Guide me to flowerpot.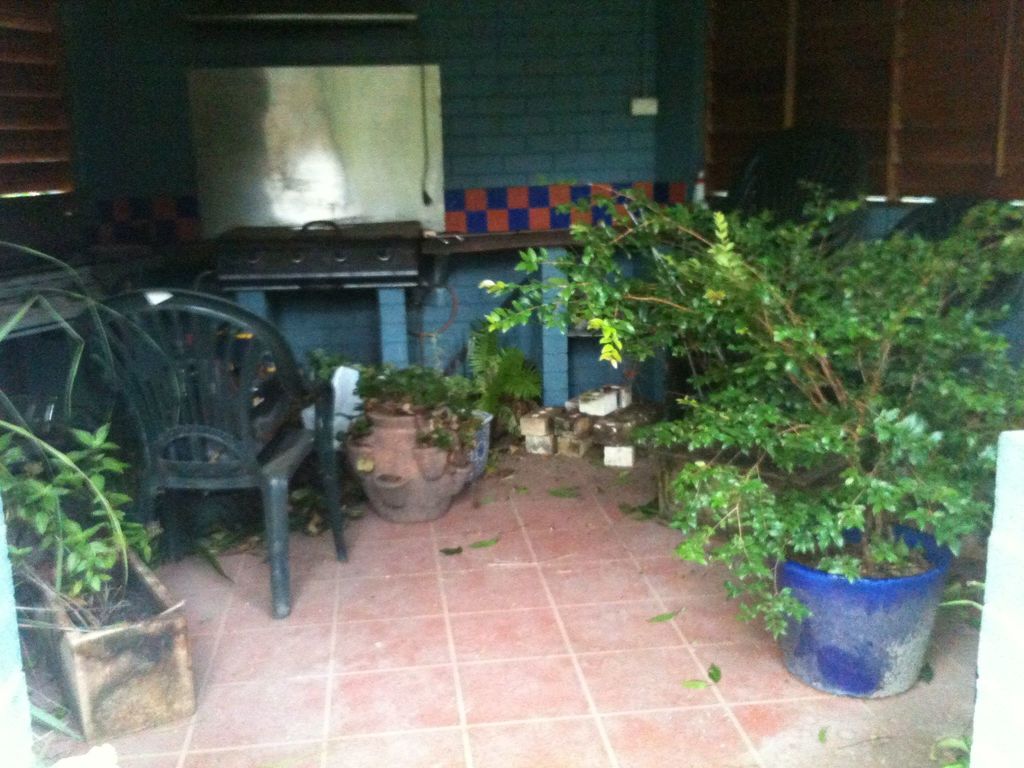
Guidance: 347 389 468 519.
